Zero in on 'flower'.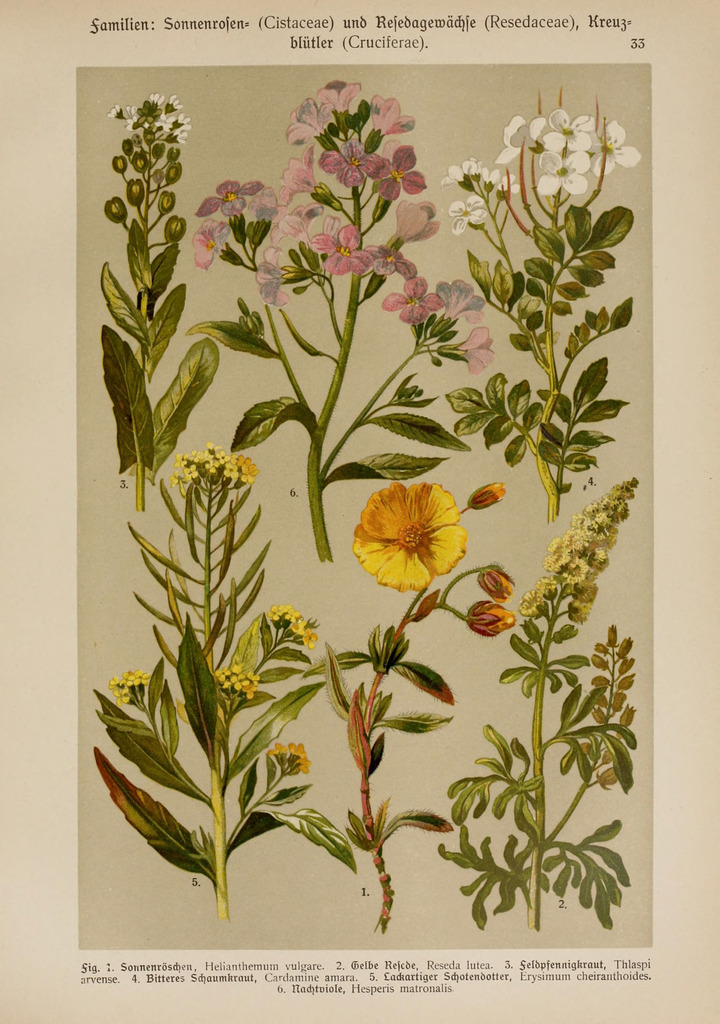
Zeroed in: bbox=[386, 197, 438, 253].
